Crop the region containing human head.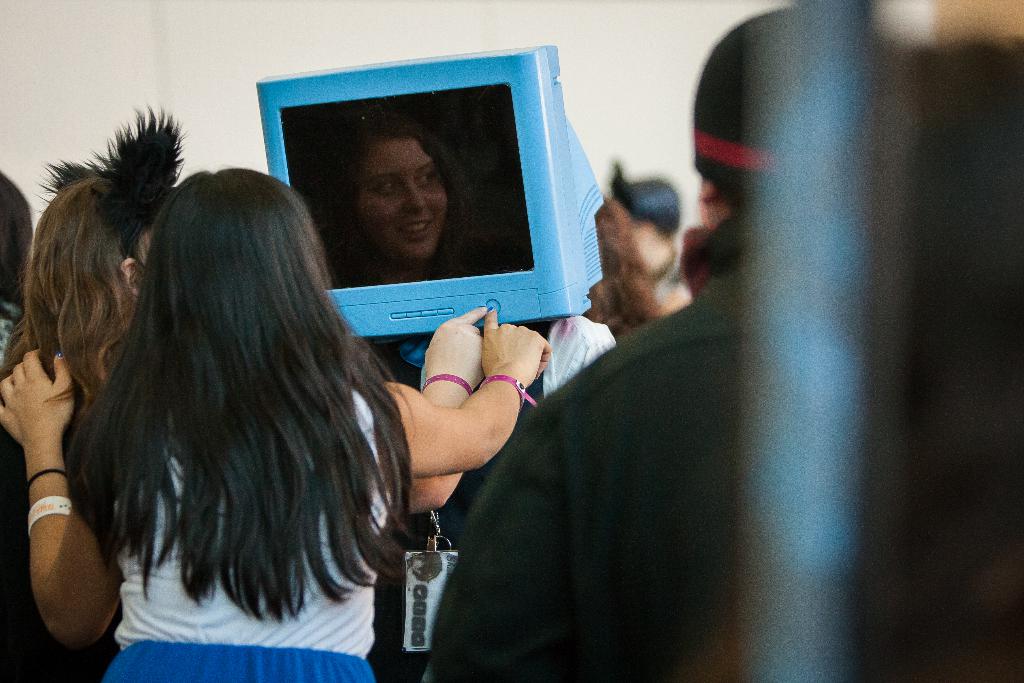
Crop region: bbox=[34, 160, 170, 304].
